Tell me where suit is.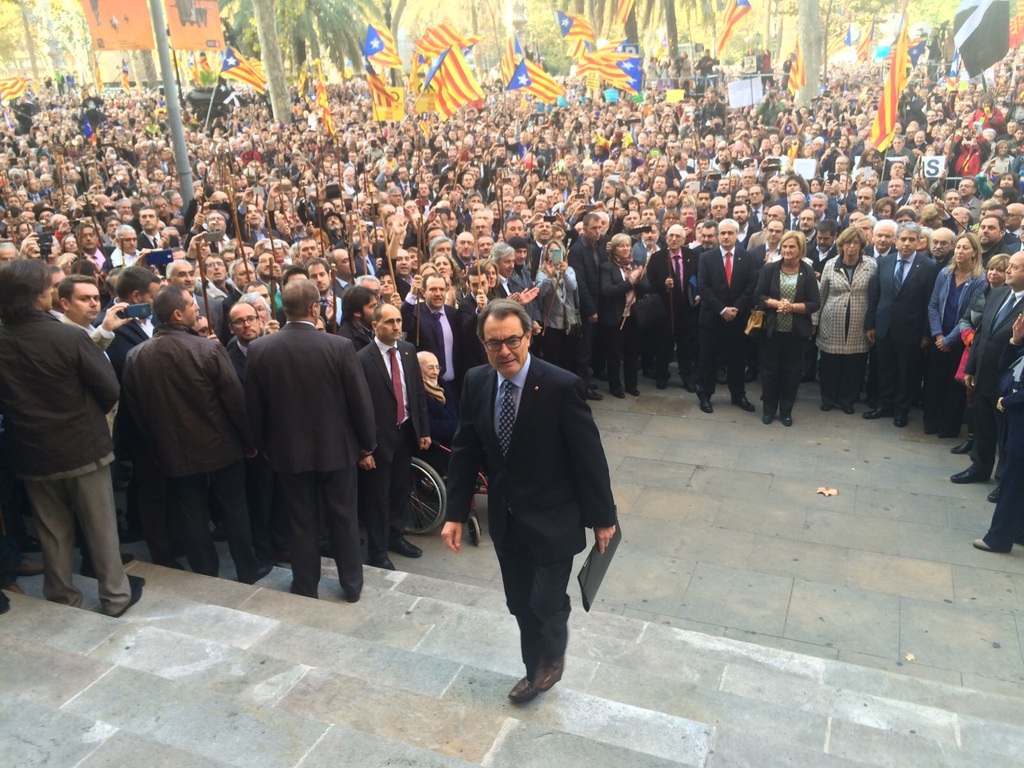
suit is at <box>895,197,907,211</box>.
